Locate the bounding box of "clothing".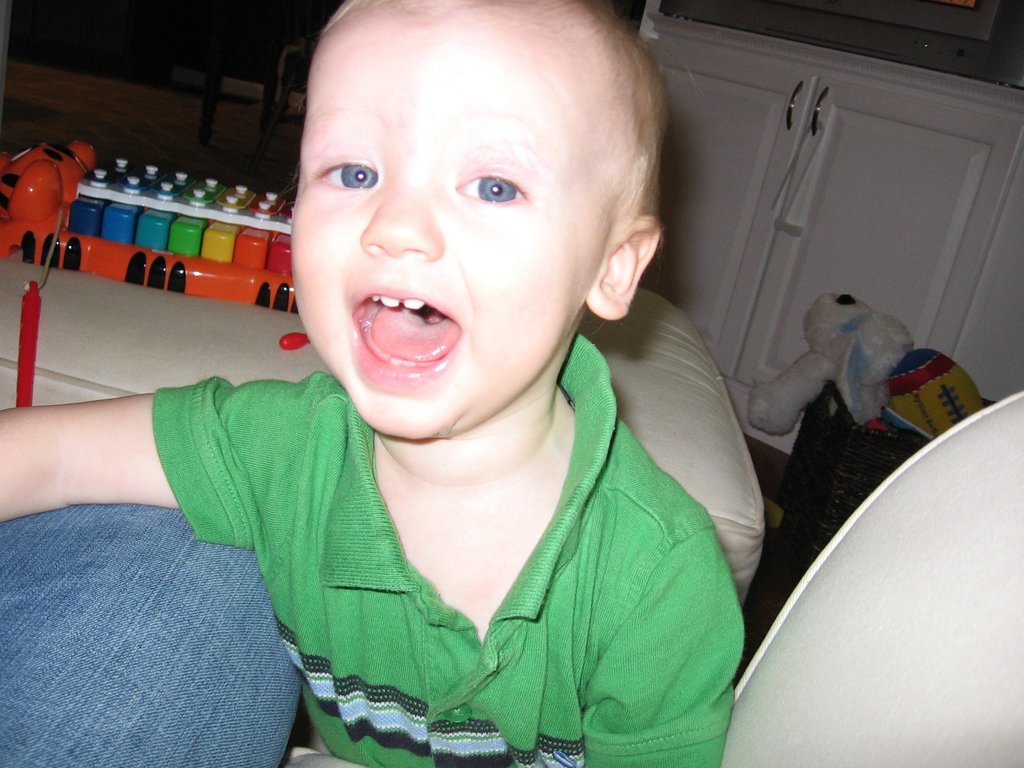
Bounding box: [152,416,737,751].
